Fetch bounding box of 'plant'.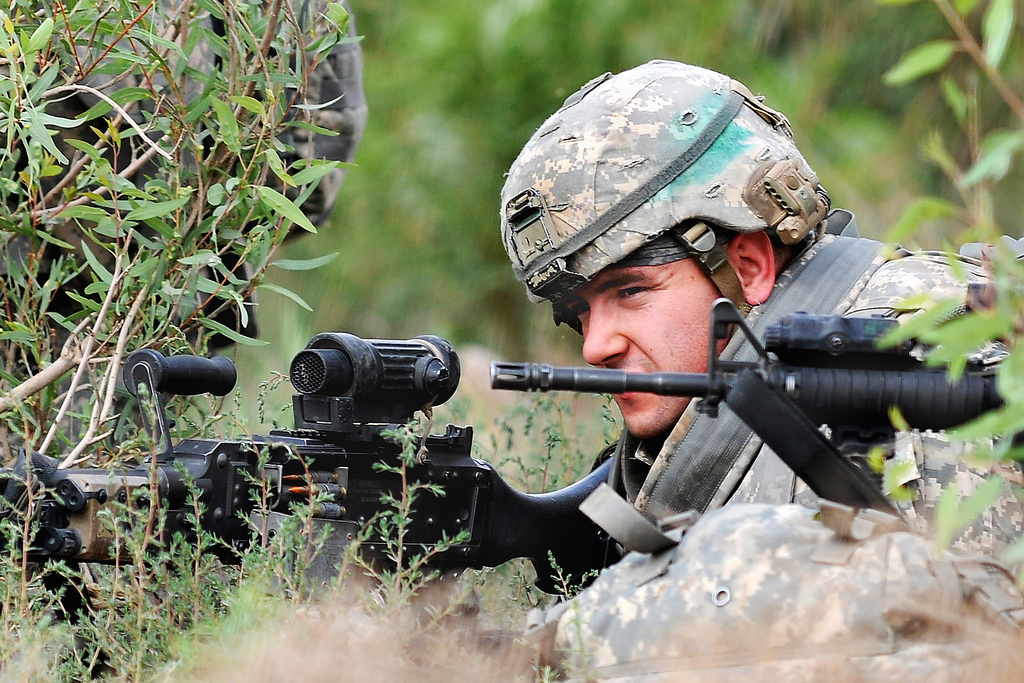
Bbox: {"x1": 540, "y1": 546, "x2": 593, "y2": 602}.
